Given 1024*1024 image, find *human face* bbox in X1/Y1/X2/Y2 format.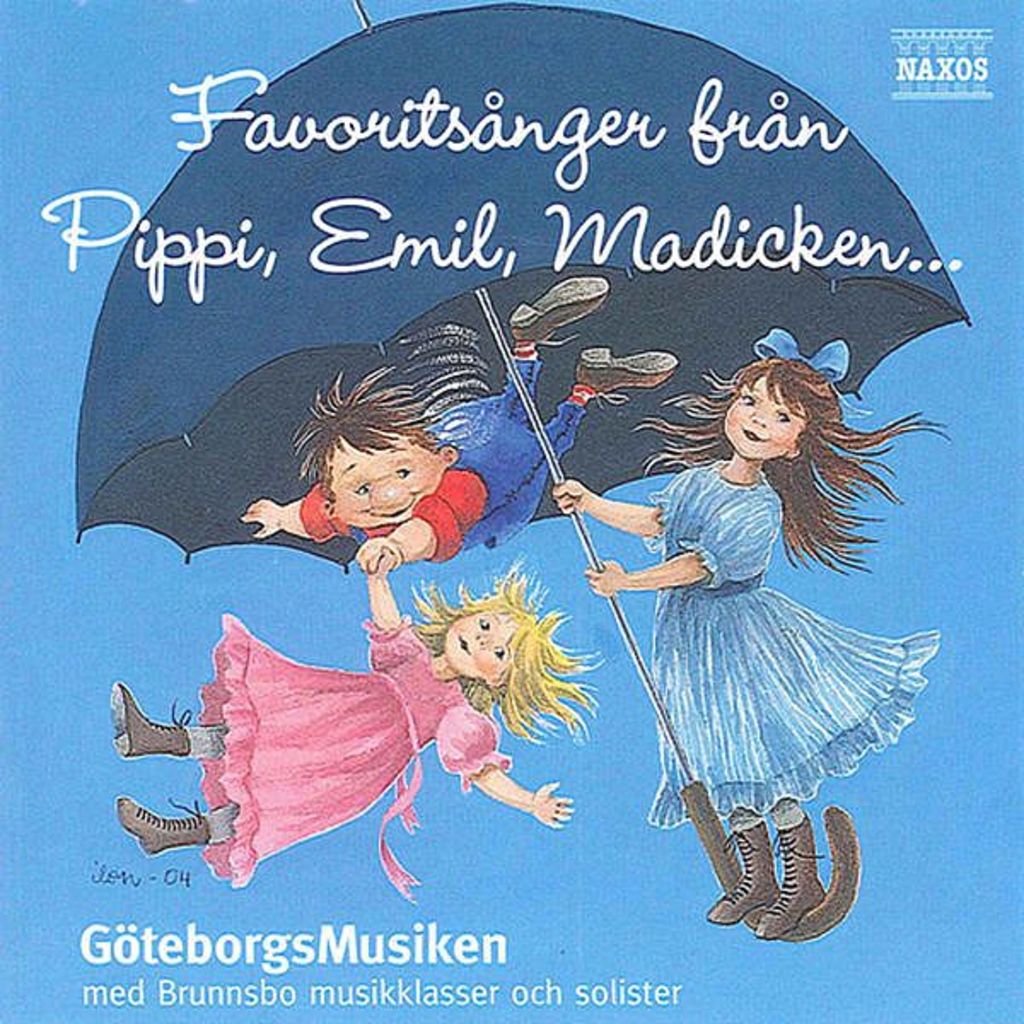
444/604/510/676.
